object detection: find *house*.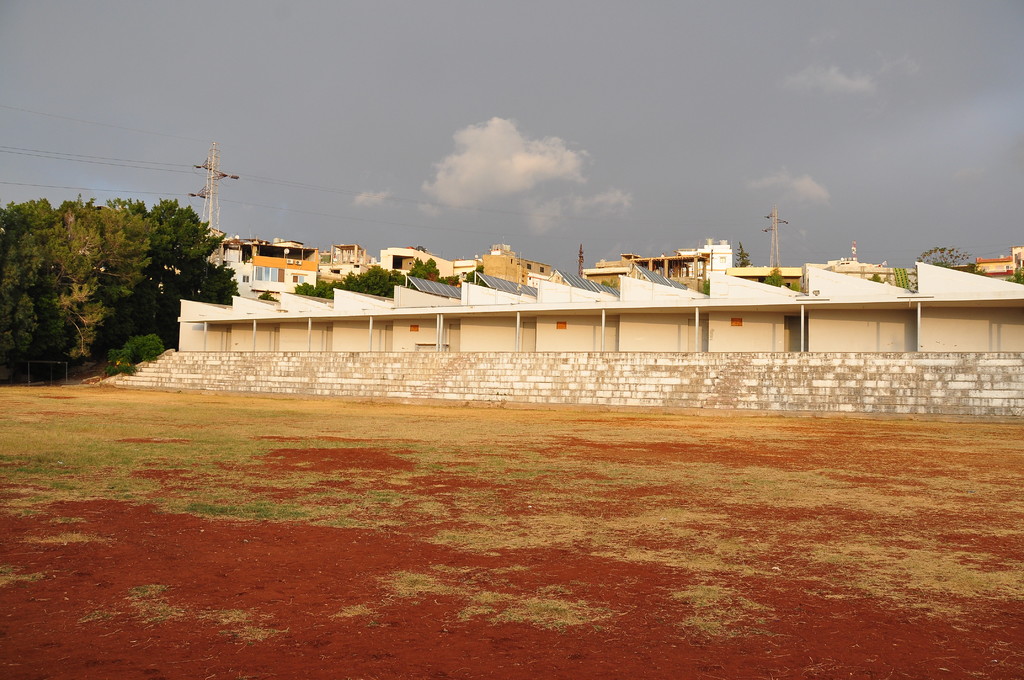
[914, 256, 1023, 350].
